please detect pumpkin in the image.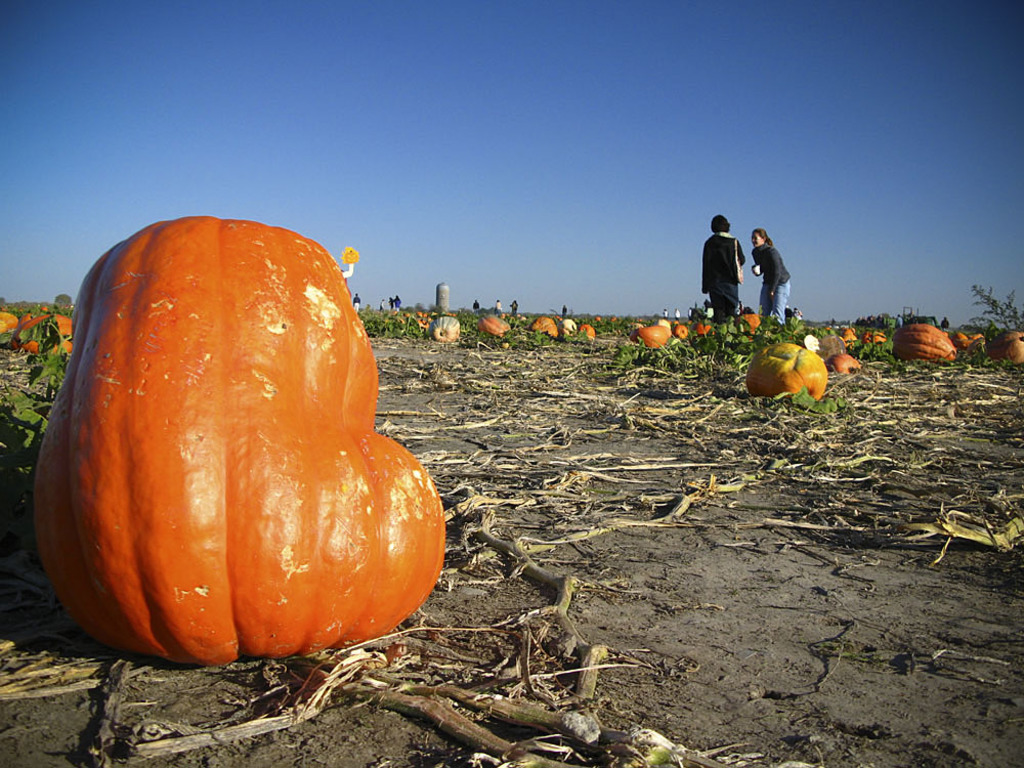
select_region(744, 343, 829, 395).
